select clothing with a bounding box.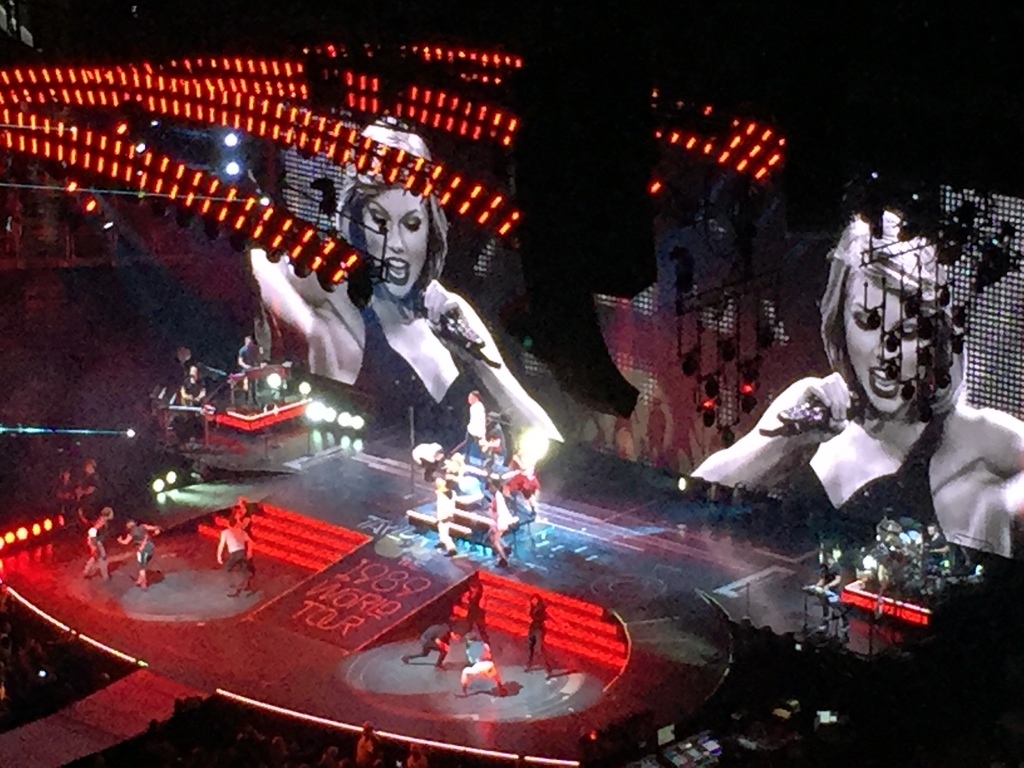
rect(356, 301, 482, 417).
